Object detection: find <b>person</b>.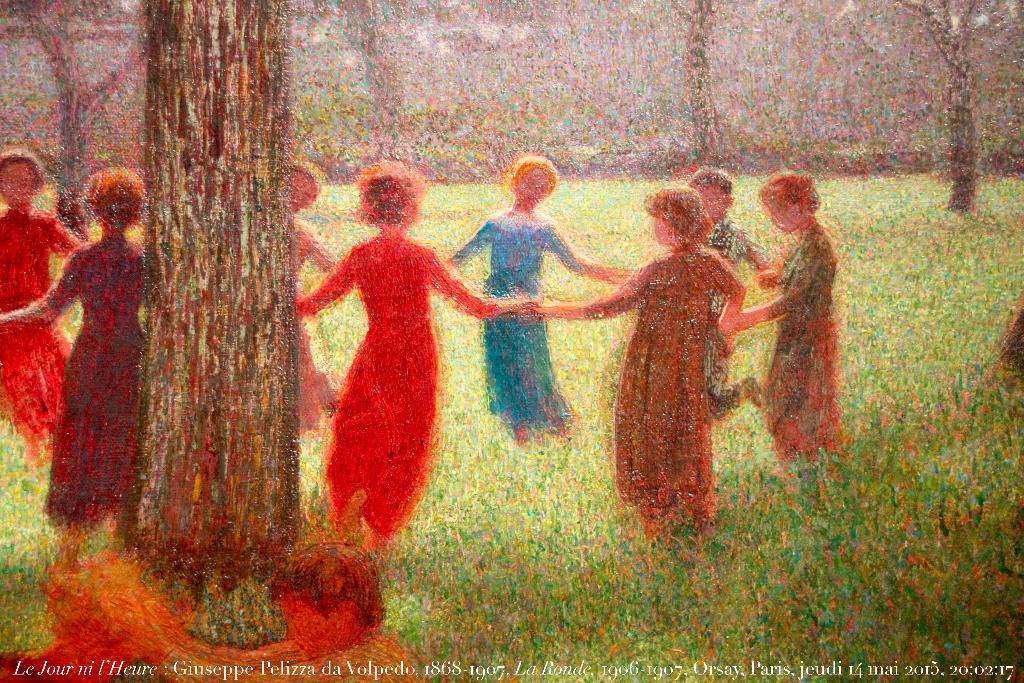
BBox(0, 151, 81, 466).
